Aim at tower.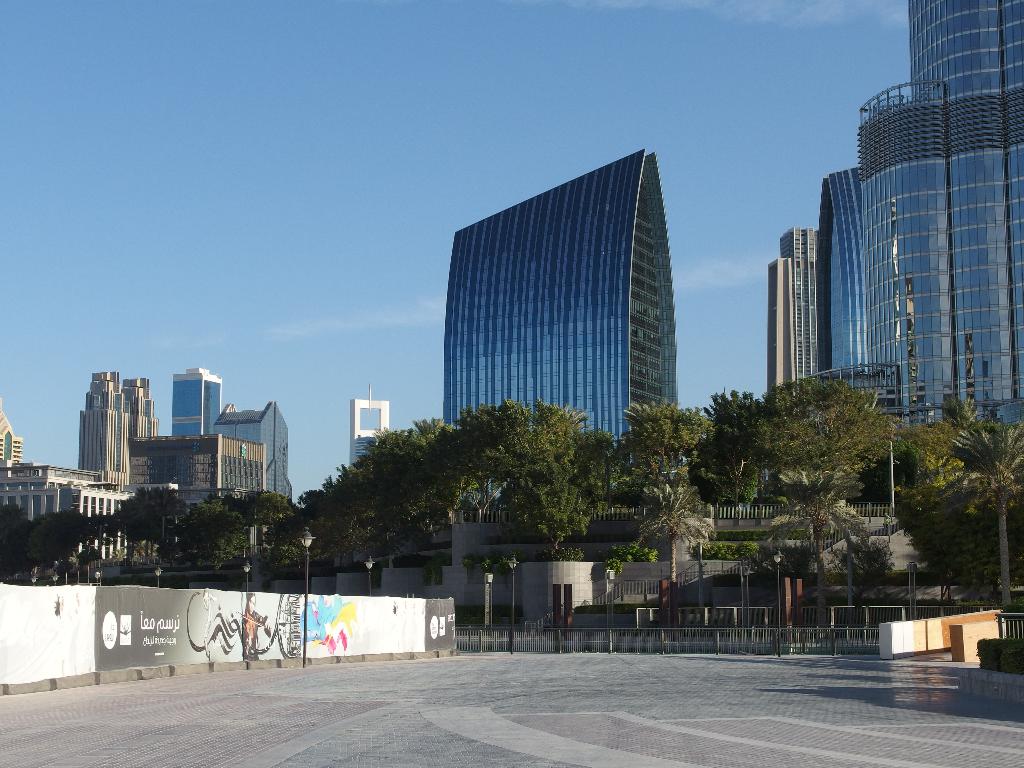
Aimed at 344,385,383,477.
